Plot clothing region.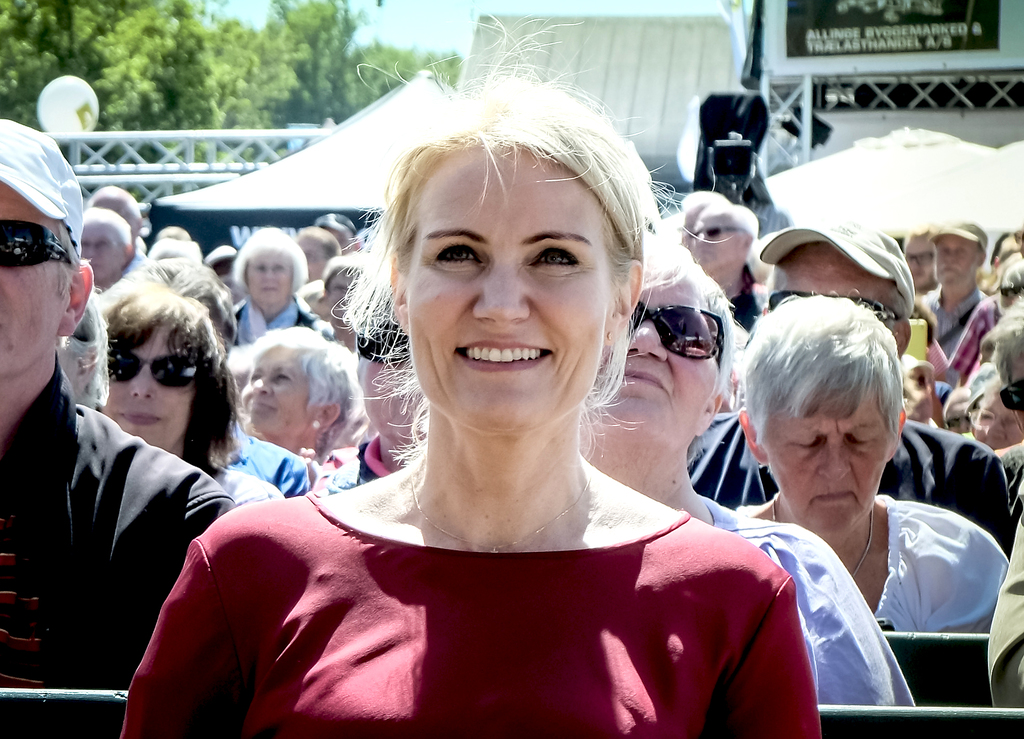
Plotted at l=728, t=316, r=748, b=357.
